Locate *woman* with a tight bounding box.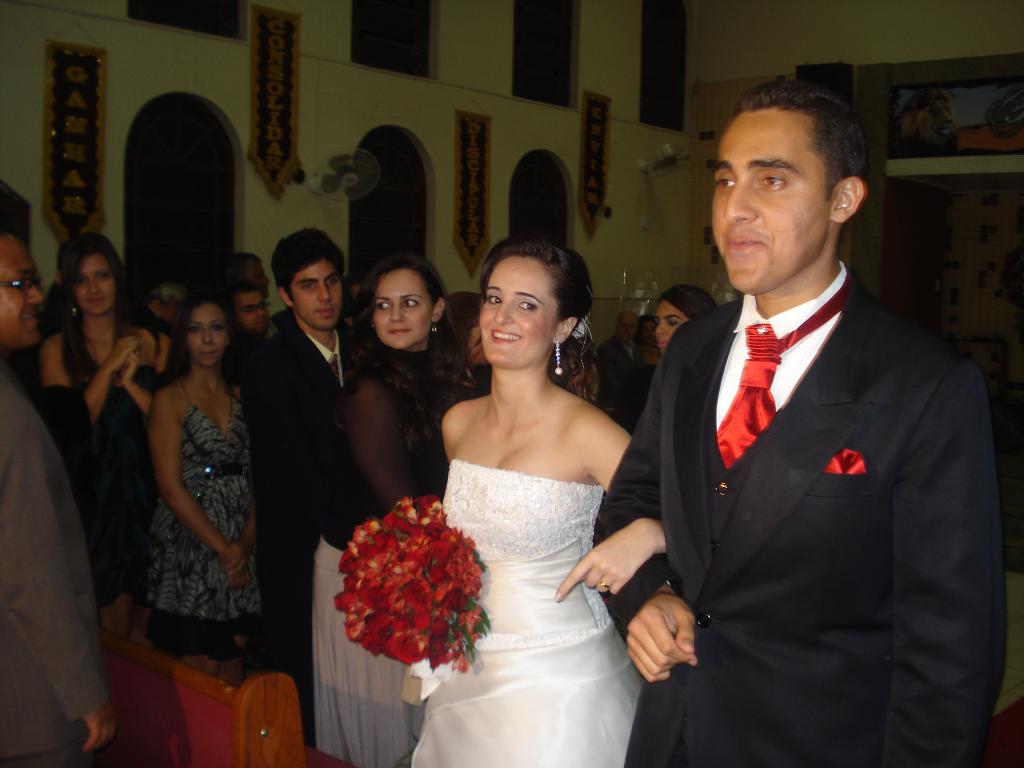
[40, 231, 182, 639].
